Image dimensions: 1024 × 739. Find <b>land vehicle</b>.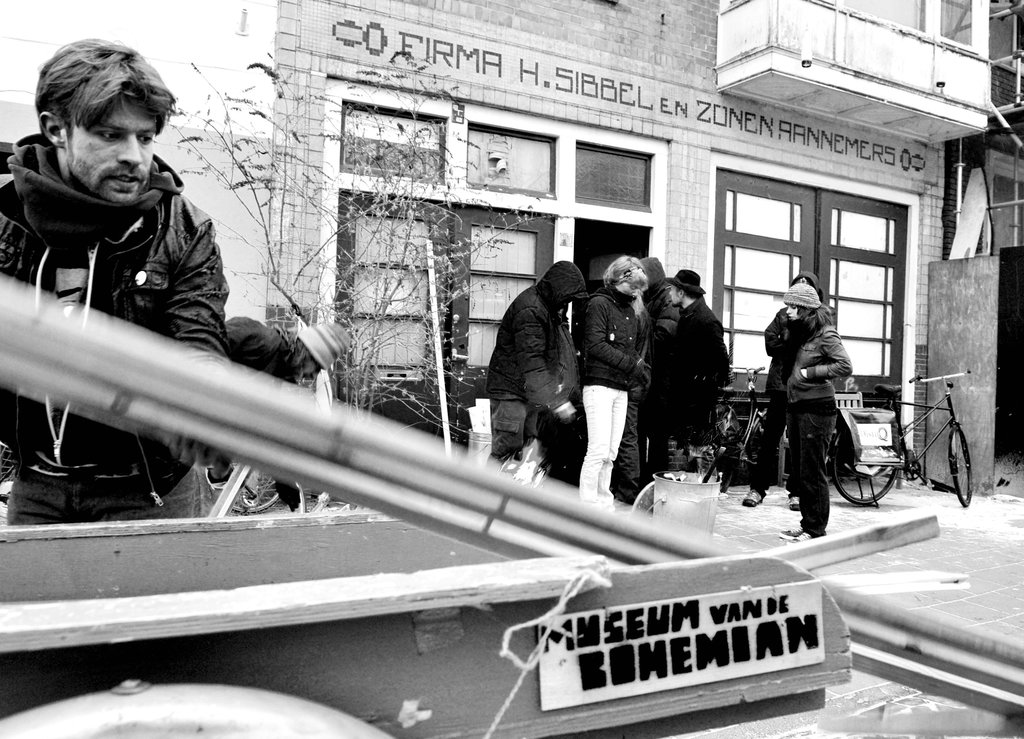
select_region(828, 366, 974, 509).
